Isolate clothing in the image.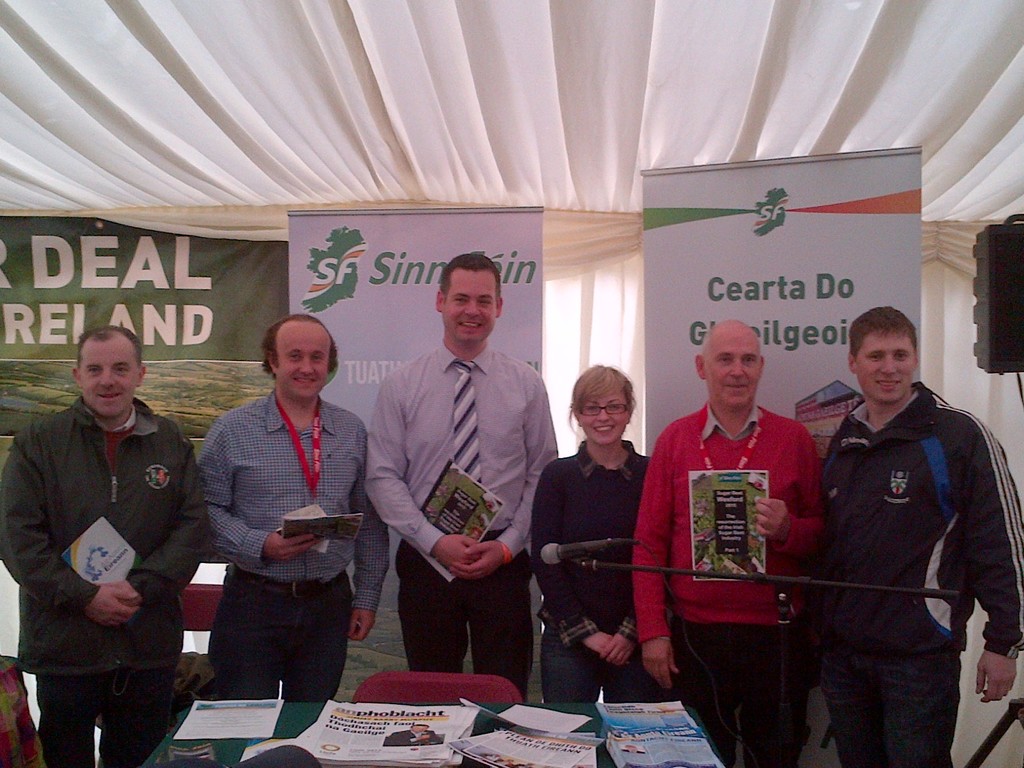
Isolated region: x1=0 y1=396 x2=212 y2=767.
